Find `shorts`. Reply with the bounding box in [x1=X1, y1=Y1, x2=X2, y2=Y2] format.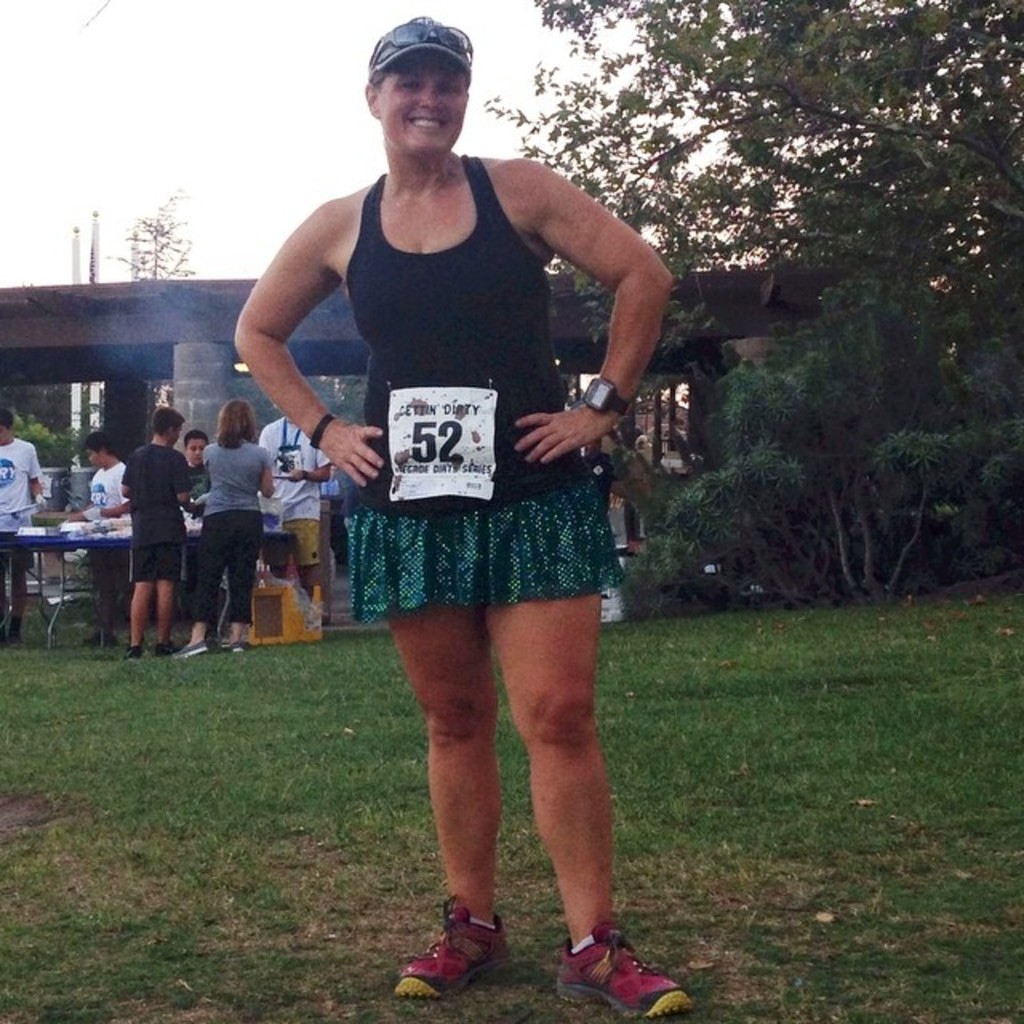
[x1=125, y1=536, x2=186, y2=581].
